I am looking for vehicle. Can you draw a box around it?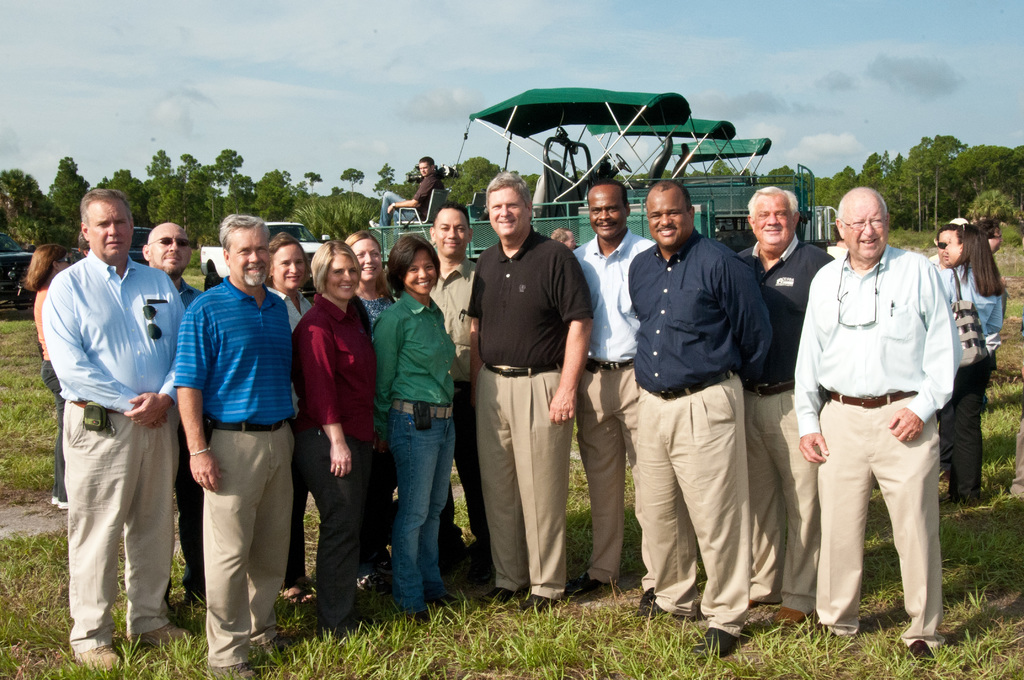
Sure, the bounding box is bbox(199, 220, 328, 293).
